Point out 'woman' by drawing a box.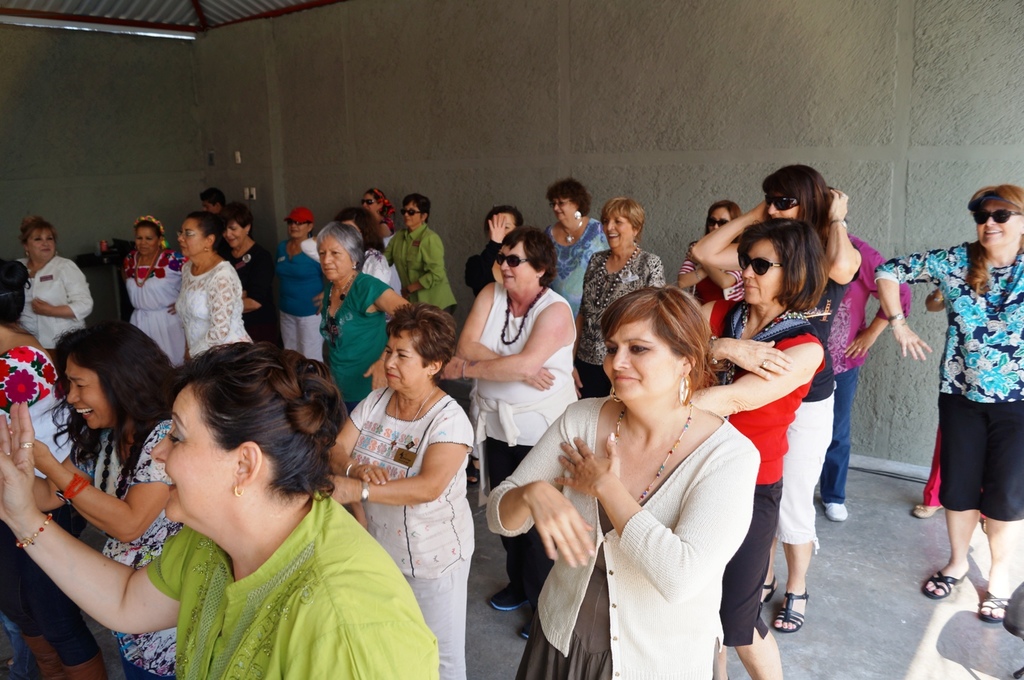
x1=201 y1=185 x2=228 y2=237.
